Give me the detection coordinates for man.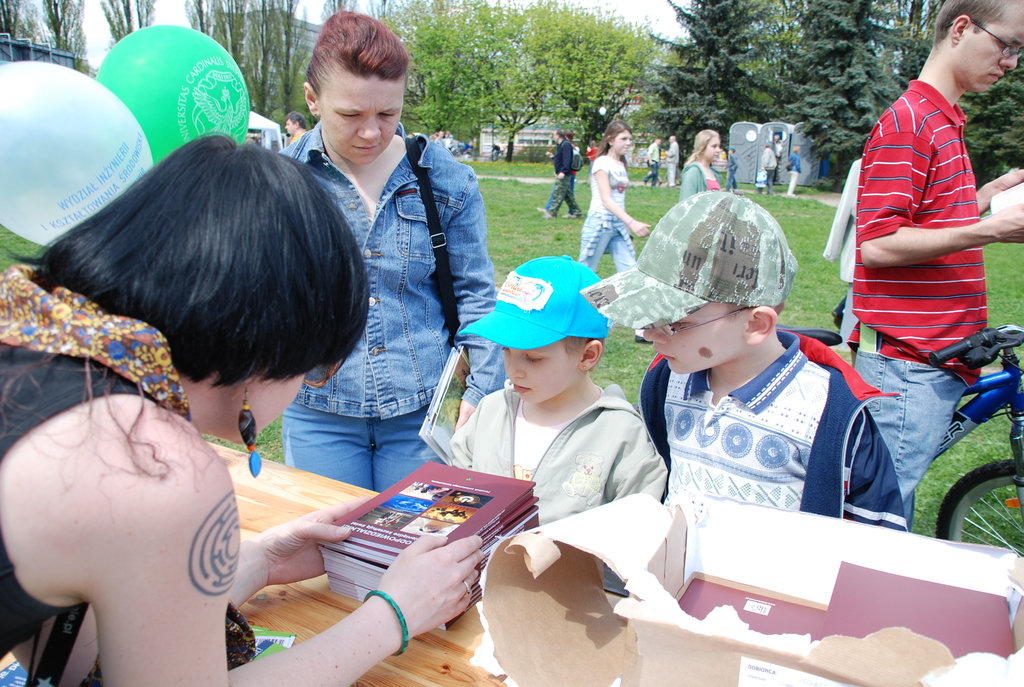
x1=849, y1=2, x2=1023, y2=528.
